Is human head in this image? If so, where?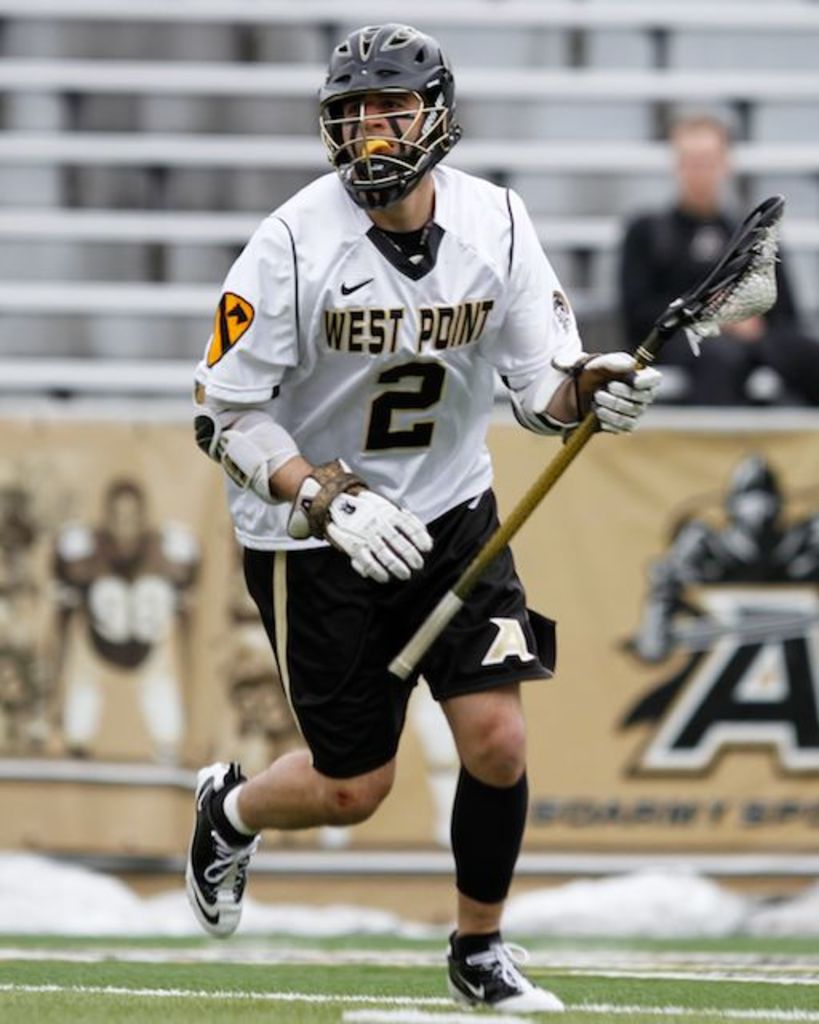
Yes, at bbox=[720, 445, 784, 538].
